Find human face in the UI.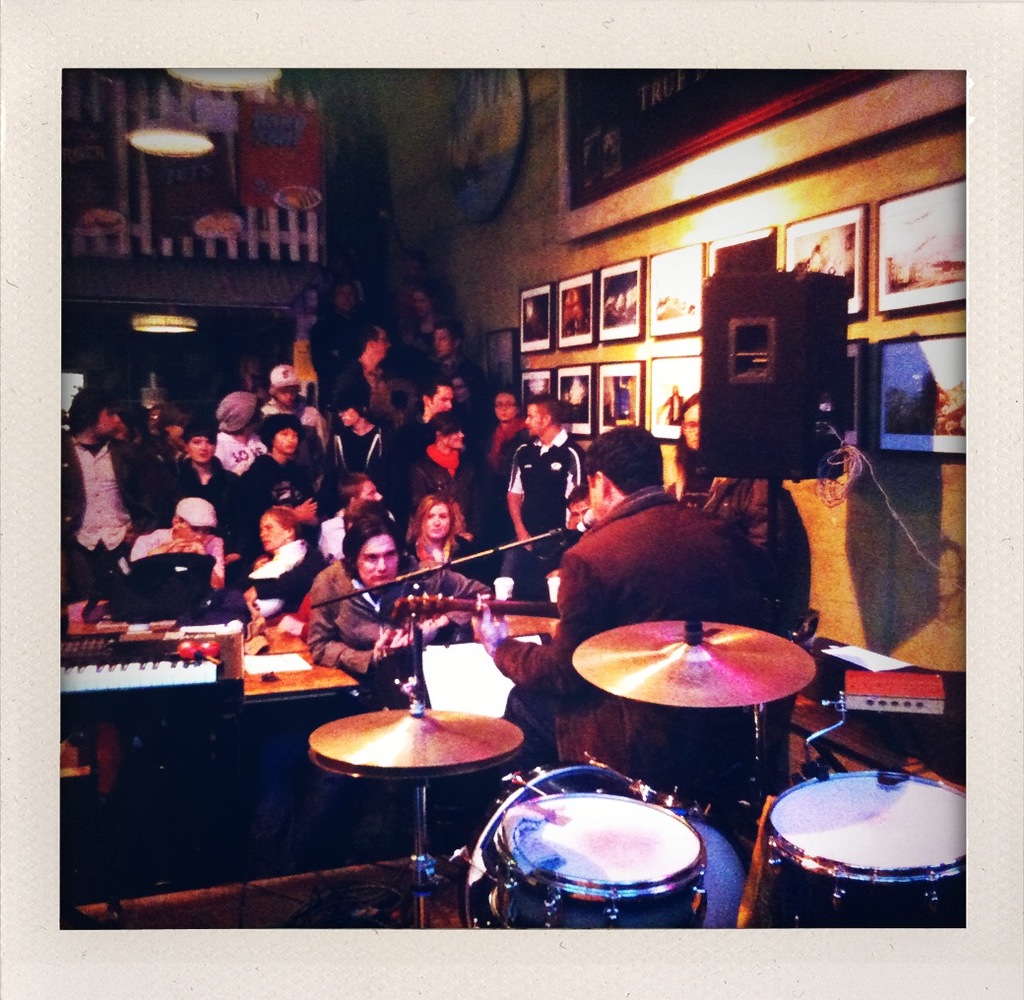
UI element at <bbox>357, 529, 398, 586</bbox>.
